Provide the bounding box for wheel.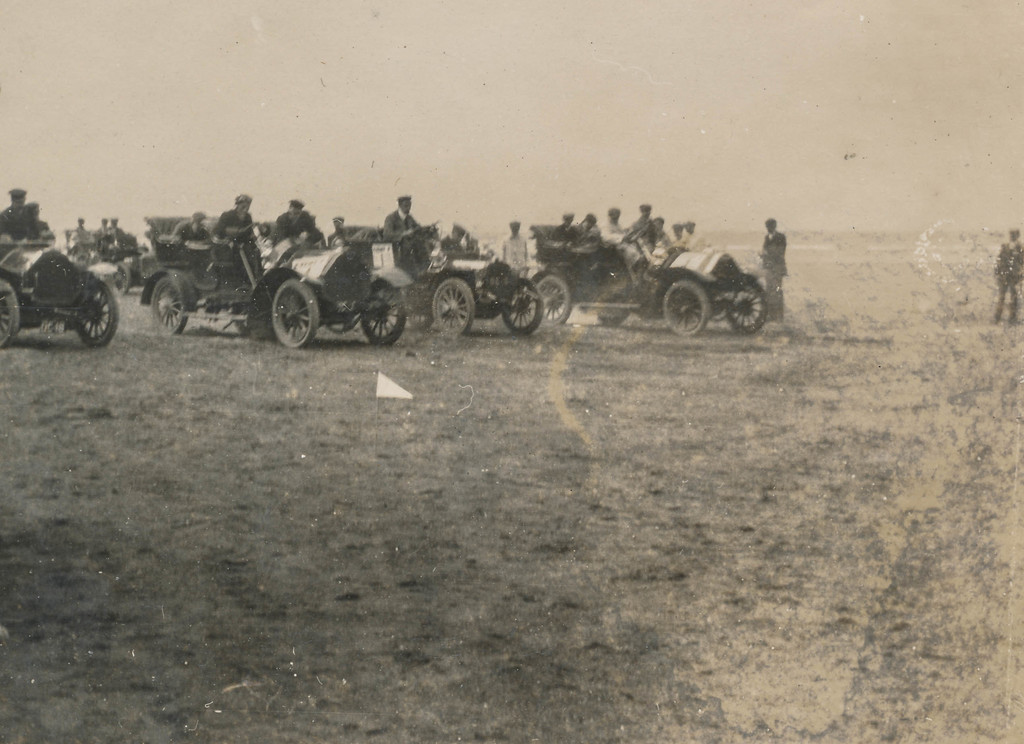
bbox=[240, 222, 262, 245].
